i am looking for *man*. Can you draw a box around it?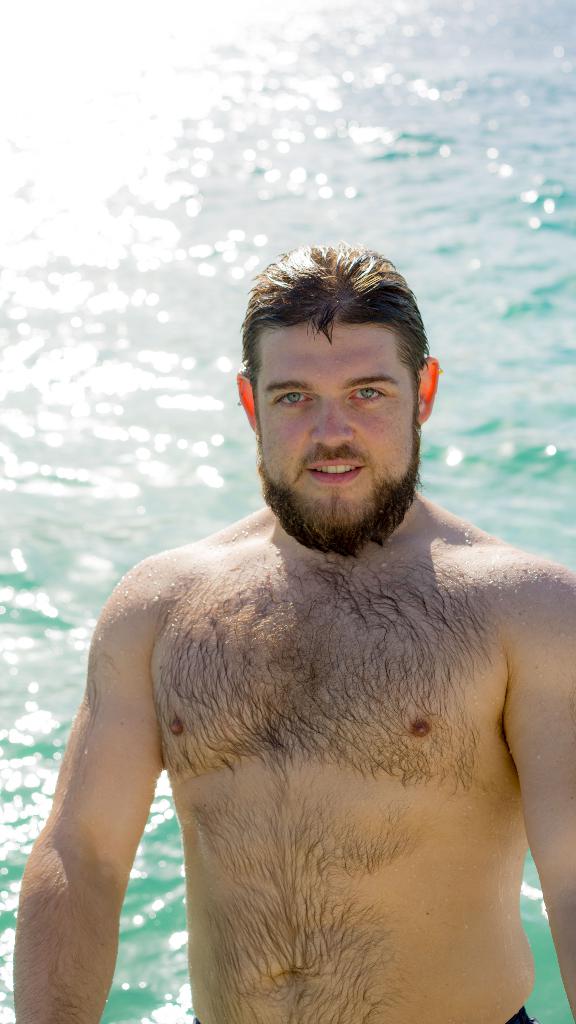
Sure, the bounding box is {"left": 17, "top": 241, "right": 573, "bottom": 1023}.
